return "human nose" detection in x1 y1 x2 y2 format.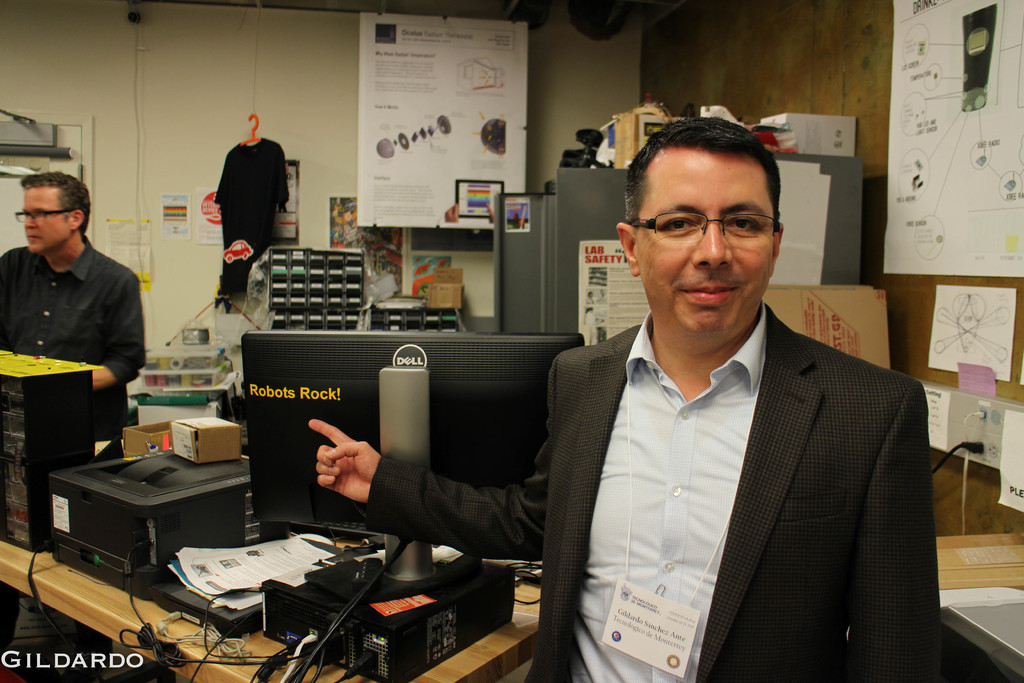
22 212 38 226.
